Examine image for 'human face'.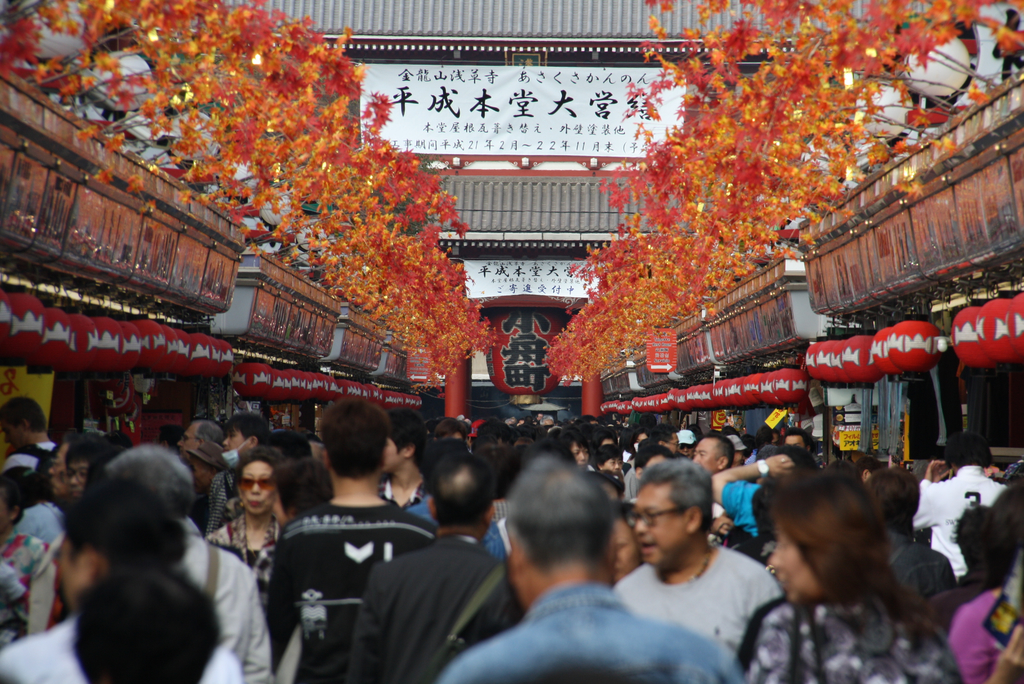
Examination result: BBox(762, 517, 819, 600).
